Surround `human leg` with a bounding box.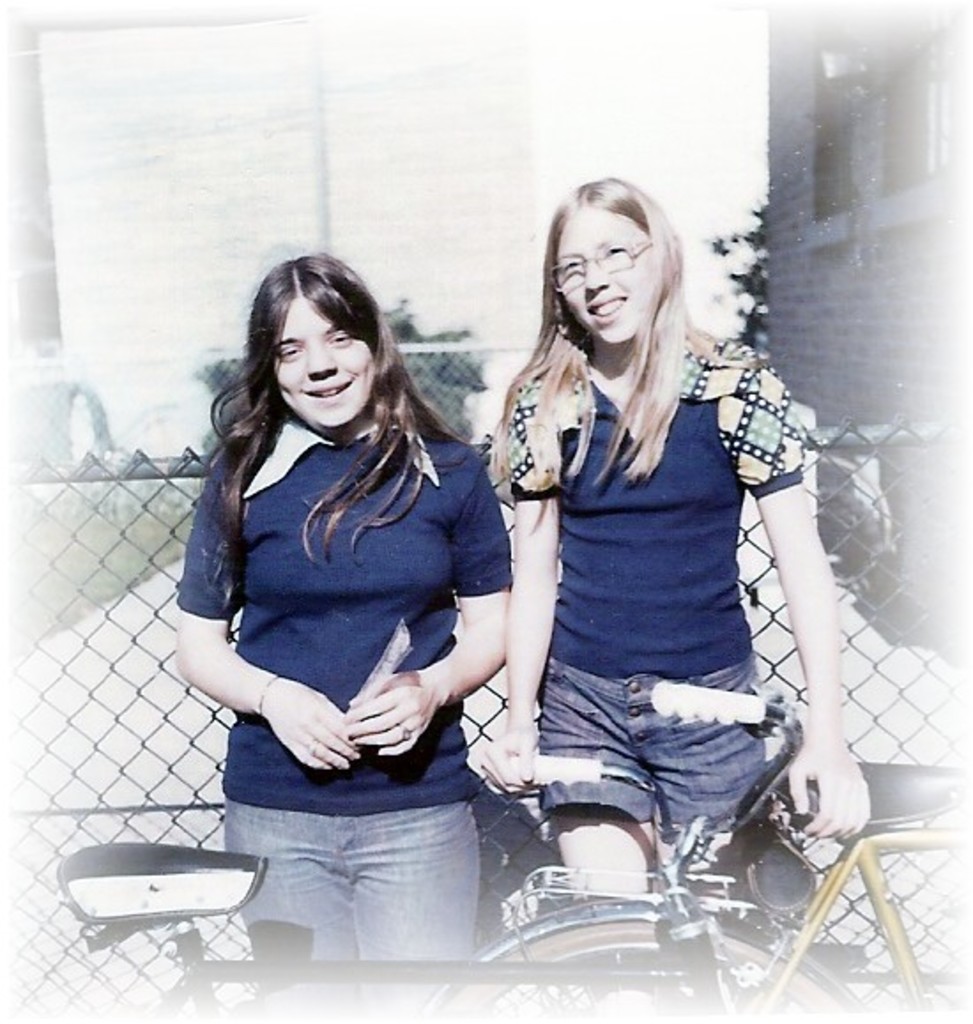
left=547, top=649, right=649, bottom=923.
